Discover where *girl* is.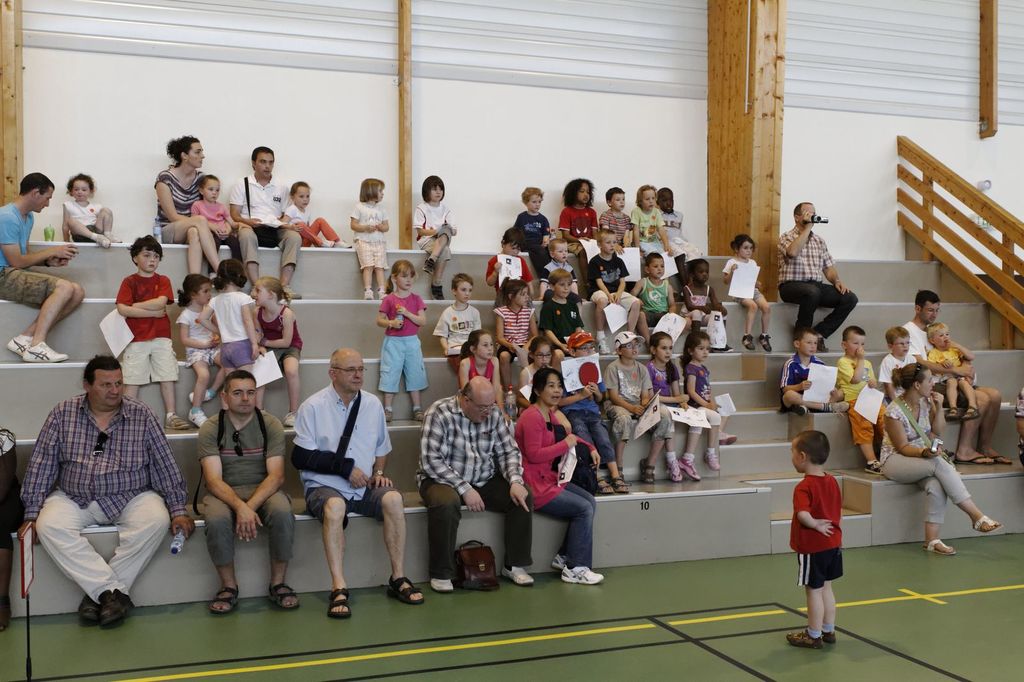
Discovered at [x1=351, y1=180, x2=391, y2=302].
